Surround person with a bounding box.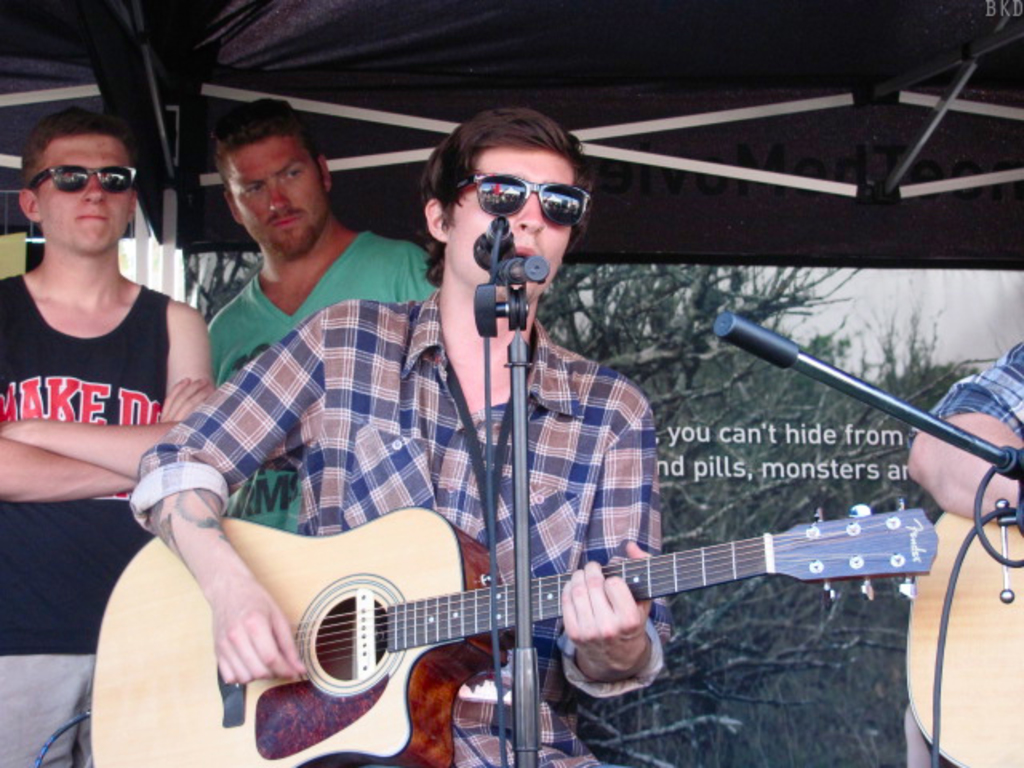
locate(128, 106, 675, 766).
